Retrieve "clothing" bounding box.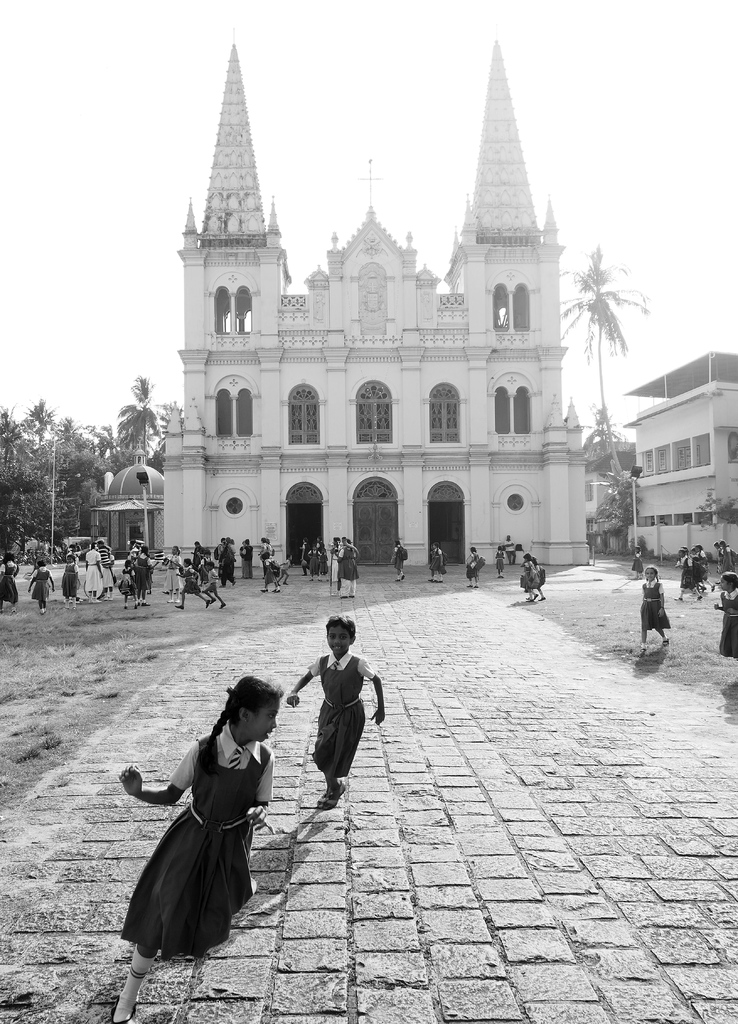
Bounding box: [719,584,737,653].
